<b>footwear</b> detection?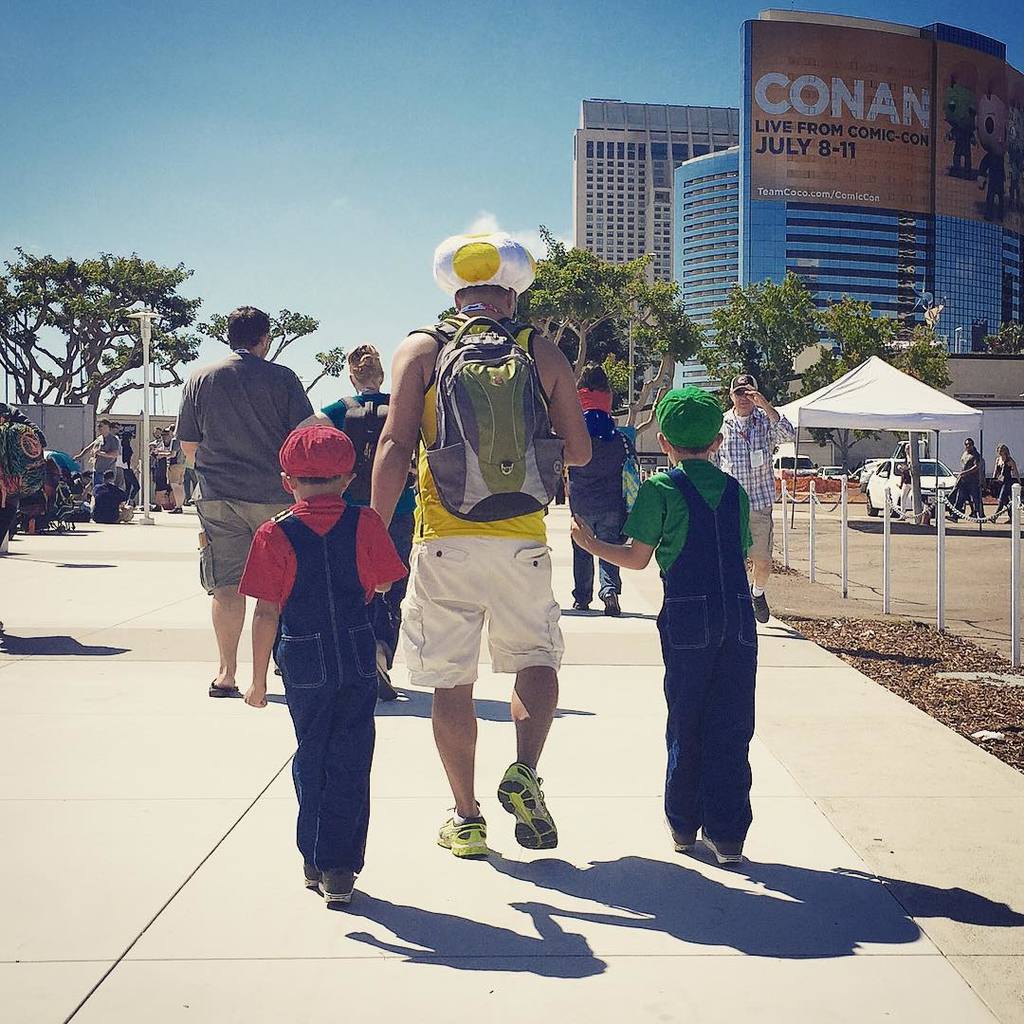
(896,514,905,521)
